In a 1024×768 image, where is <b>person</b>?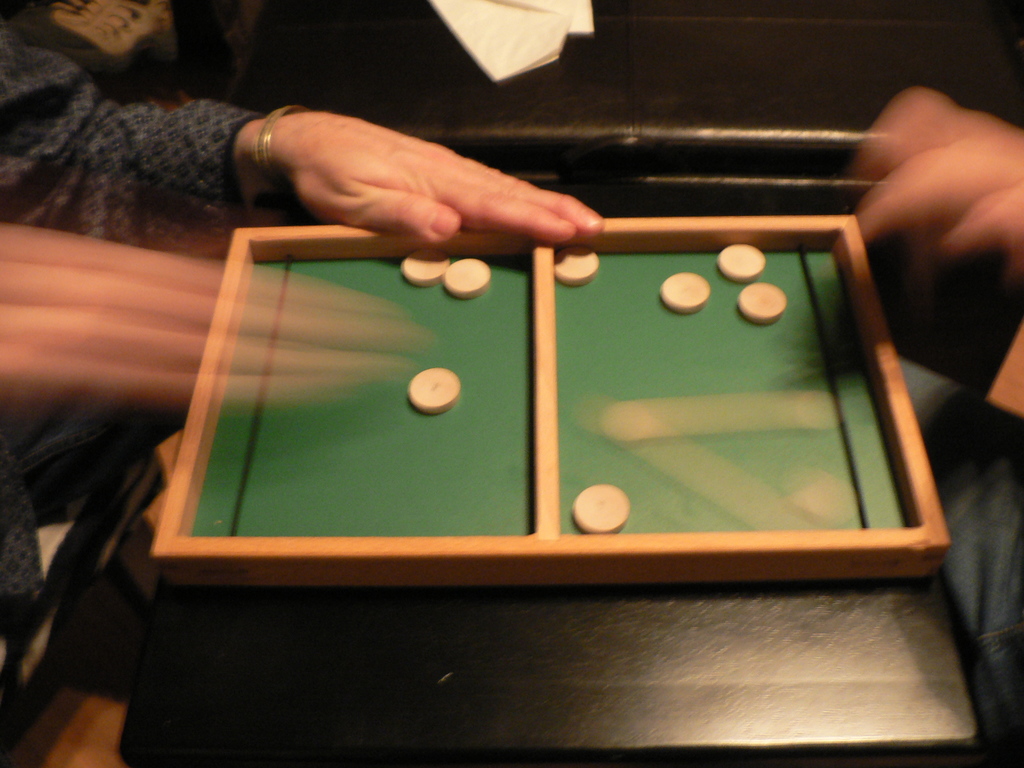
842/79/1022/767.
